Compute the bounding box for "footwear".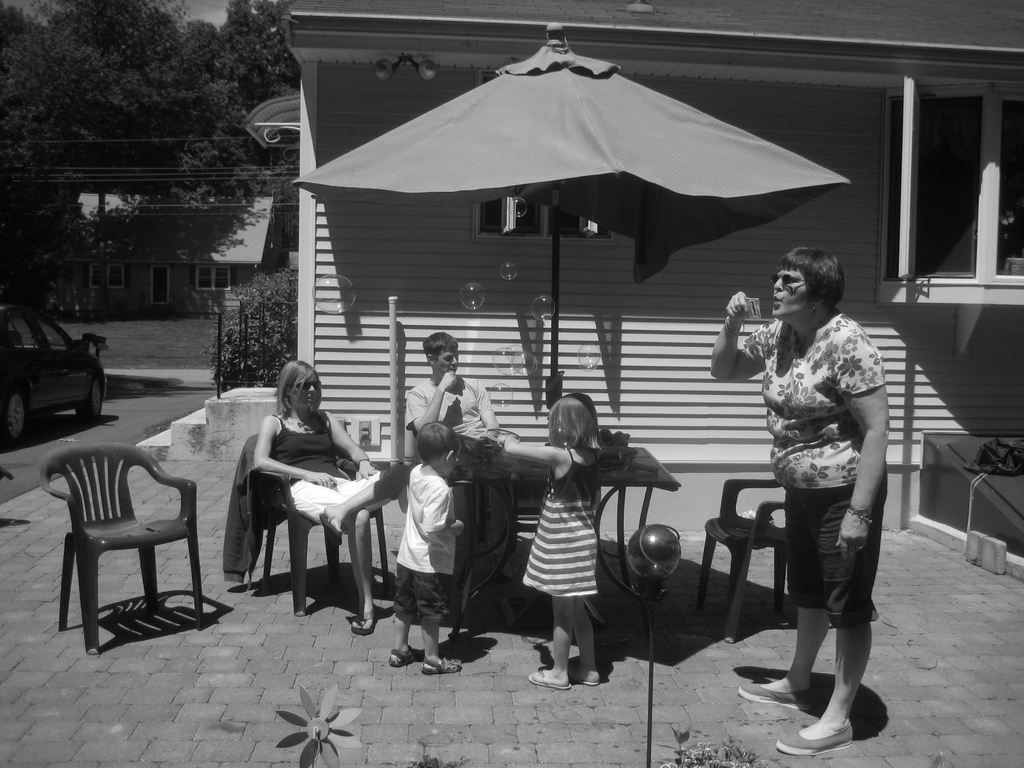
select_region(525, 662, 568, 692).
